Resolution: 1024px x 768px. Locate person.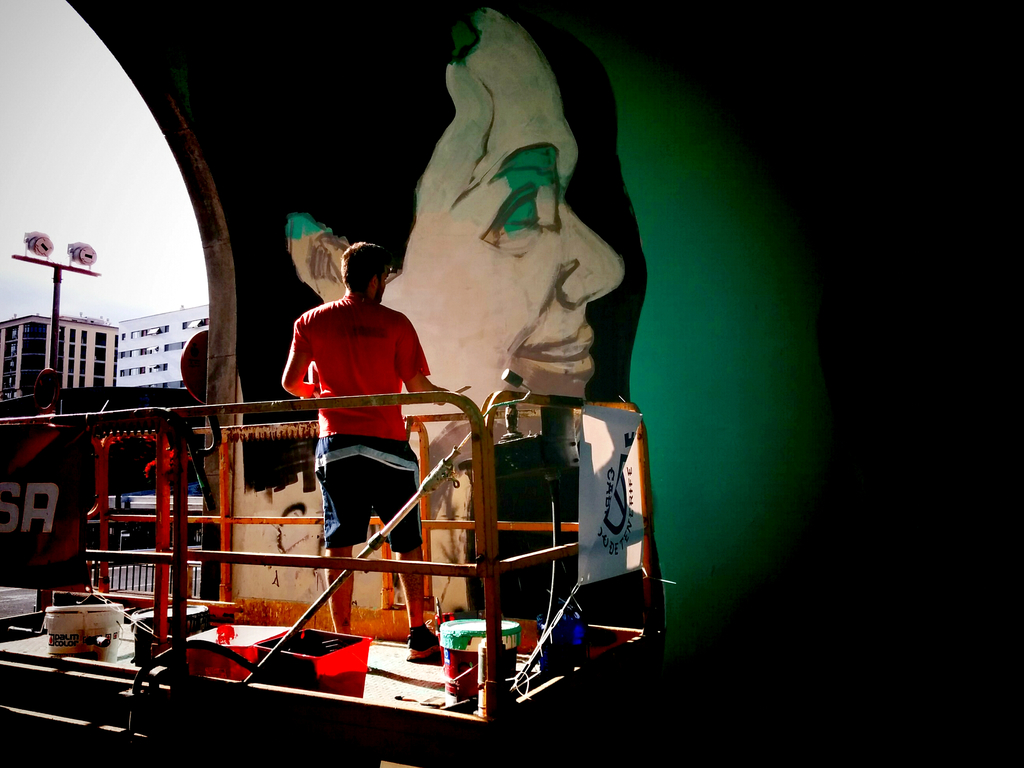
bbox(184, 0, 628, 590).
